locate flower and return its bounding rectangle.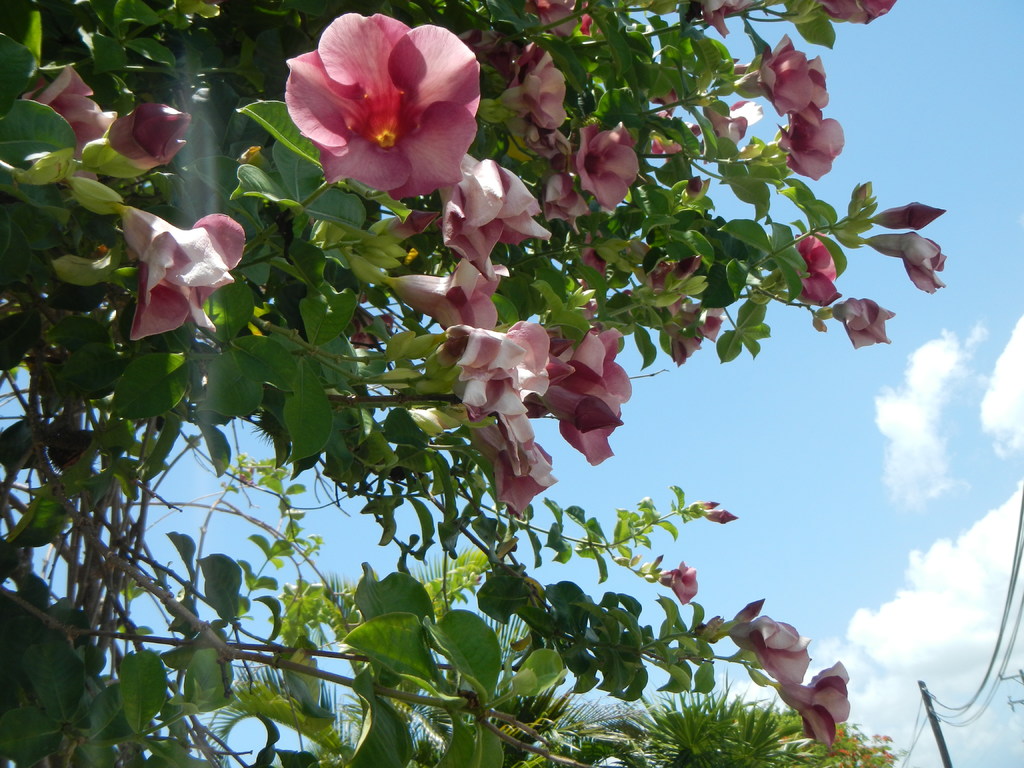
<box>567,125,639,210</box>.
